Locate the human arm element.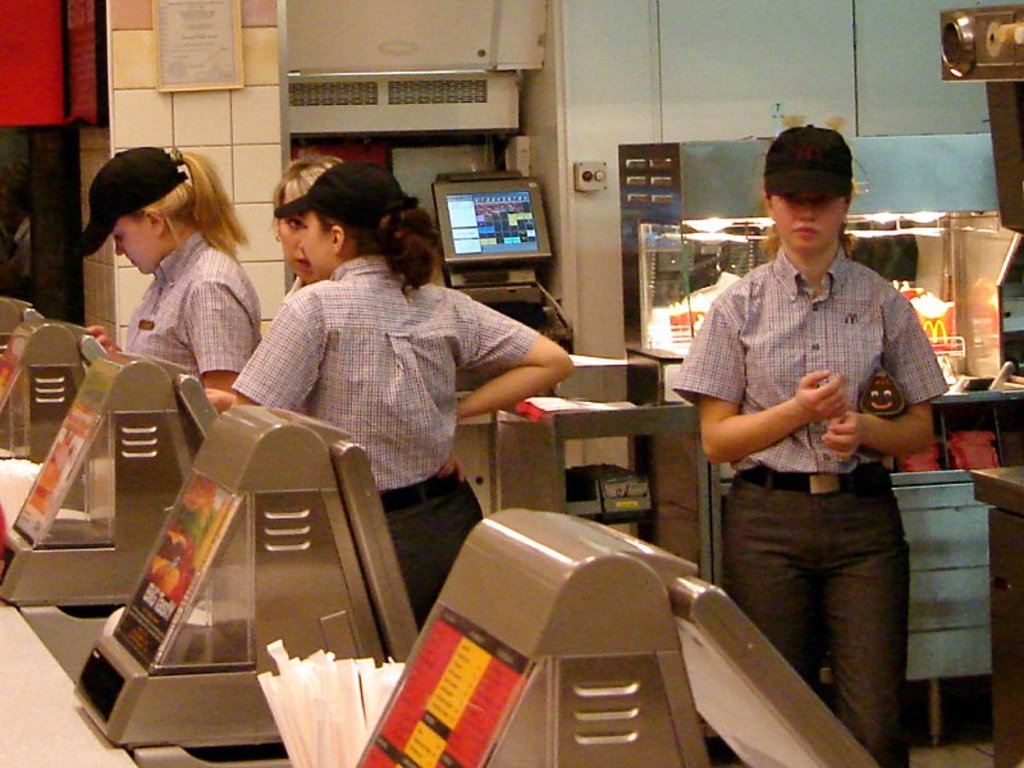
Element bbox: (220,289,329,412).
